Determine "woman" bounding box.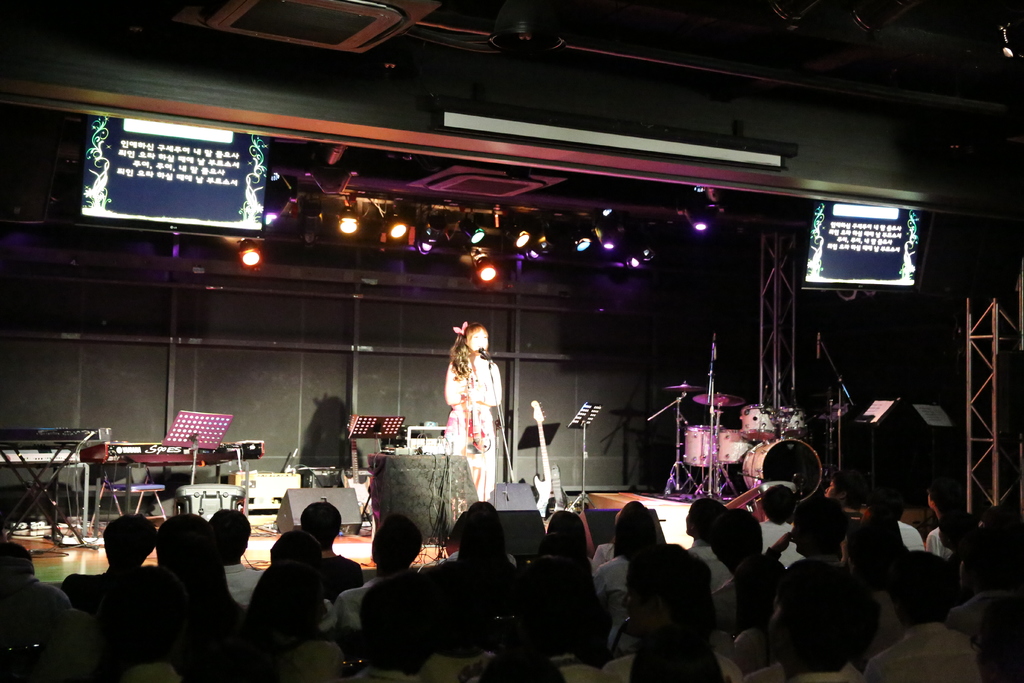
Determined: {"left": 433, "top": 322, "right": 507, "bottom": 491}.
